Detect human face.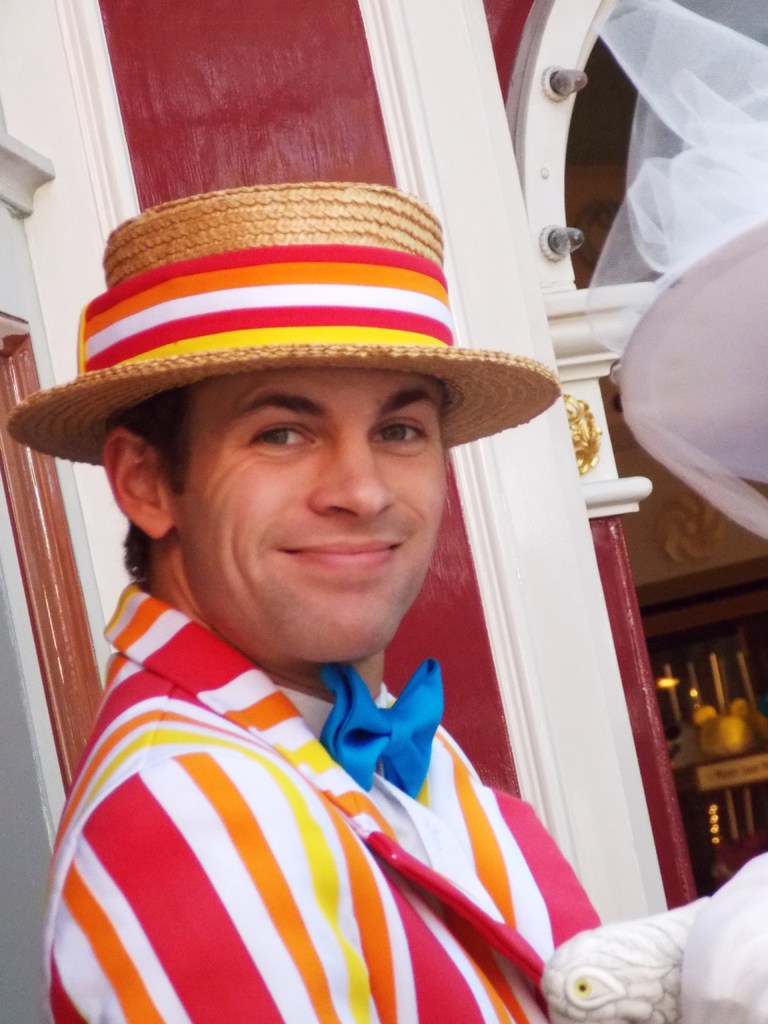
Detected at (x1=160, y1=365, x2=447, y2=663).
